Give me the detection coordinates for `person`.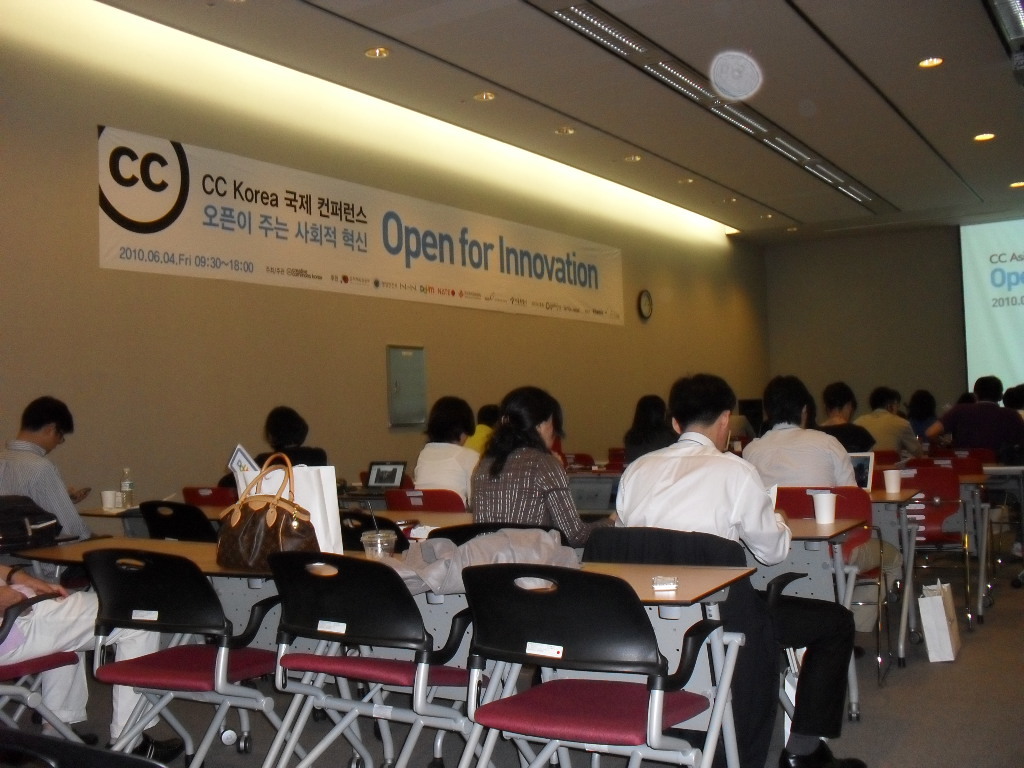
select_region(615, 393, 678, 470).
